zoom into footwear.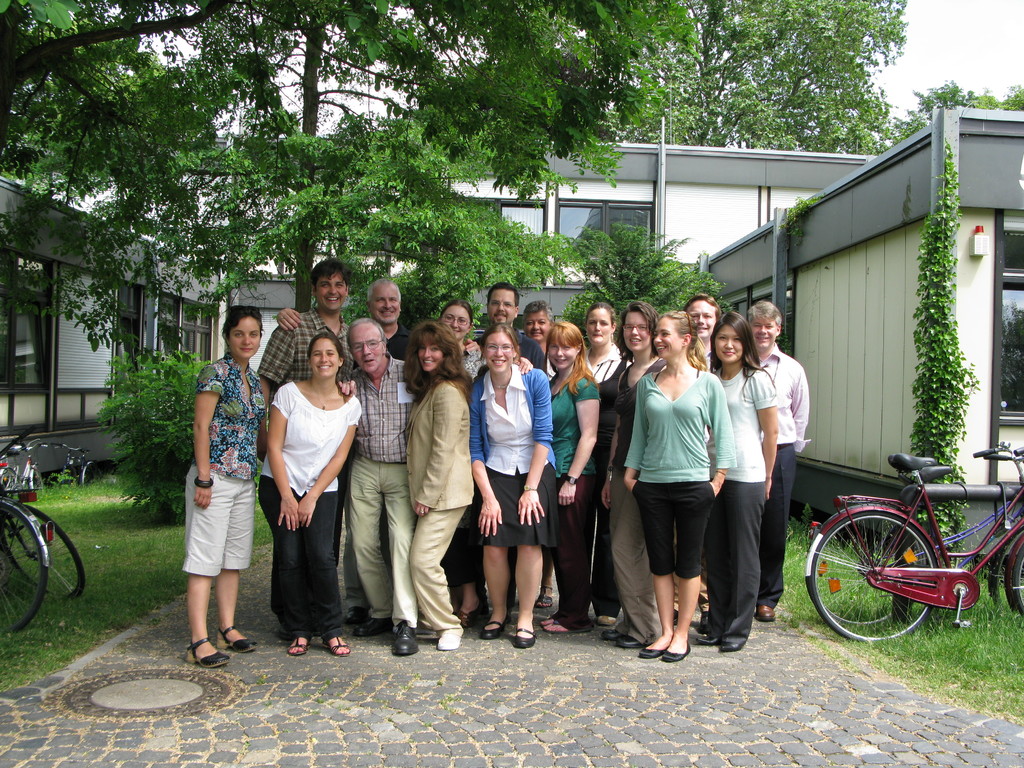
Zoom target: 534, 582, 562, 609.
